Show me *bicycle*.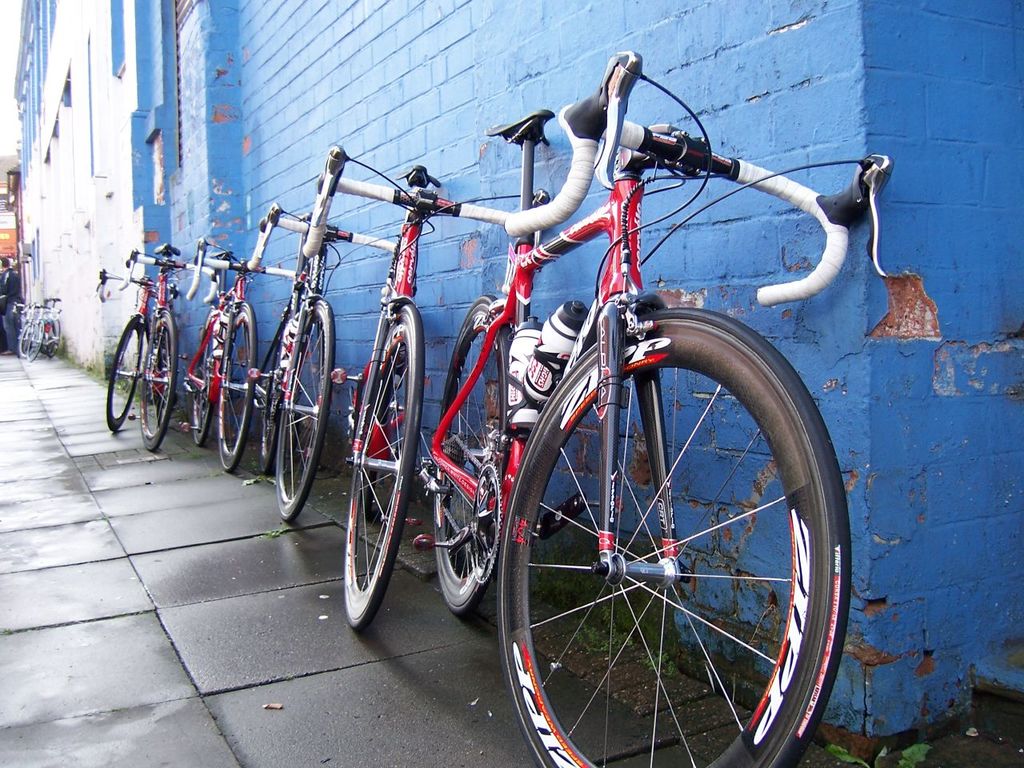
*bicycle* is here: detection(418, 50, 894, 767).
